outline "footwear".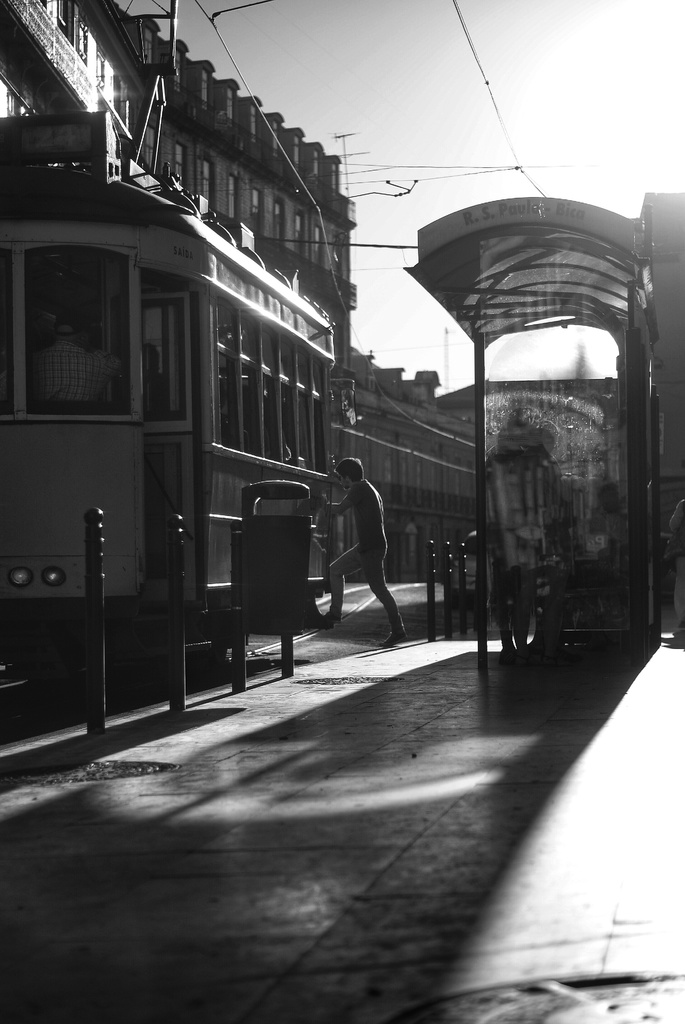
Outline: (x1=378, y1=633, x2=409, y2=648).
